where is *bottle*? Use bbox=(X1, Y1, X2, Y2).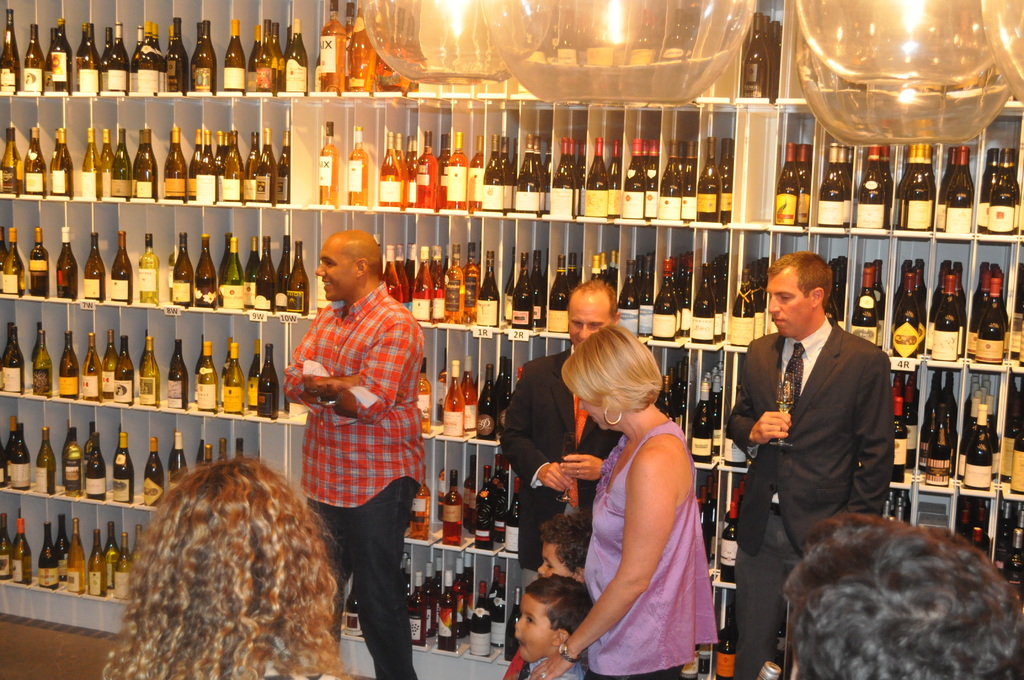
bbox=(169, 429, 198, 482).
